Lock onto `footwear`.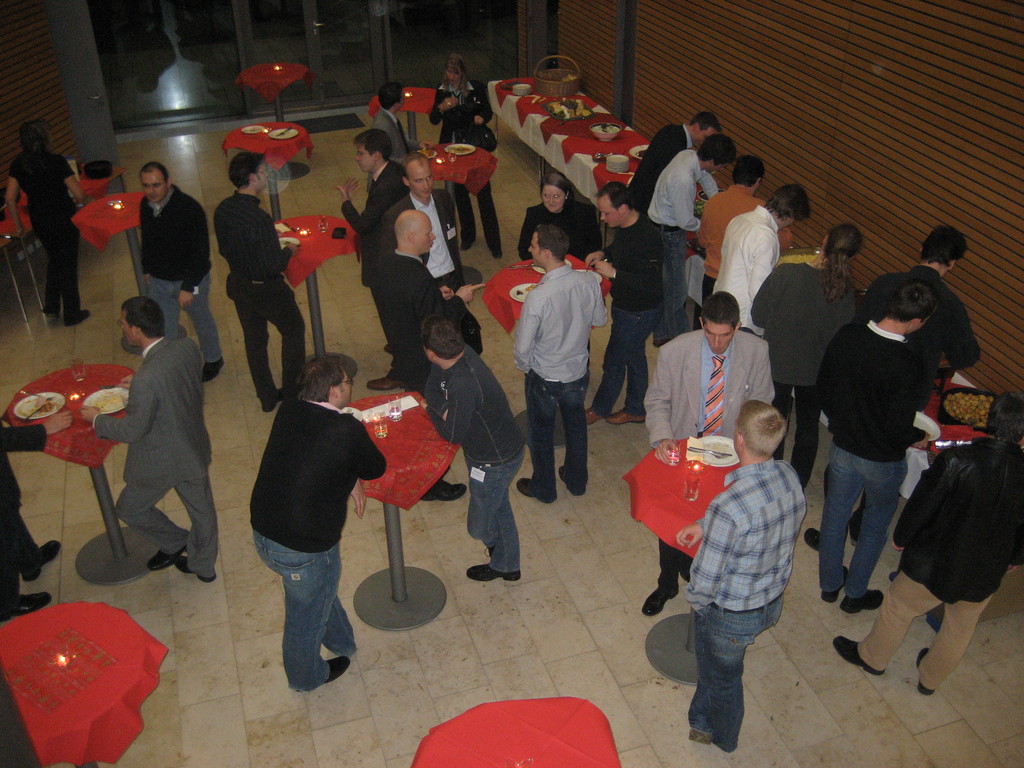
Locked: rect(175, 553, 218, 584).
